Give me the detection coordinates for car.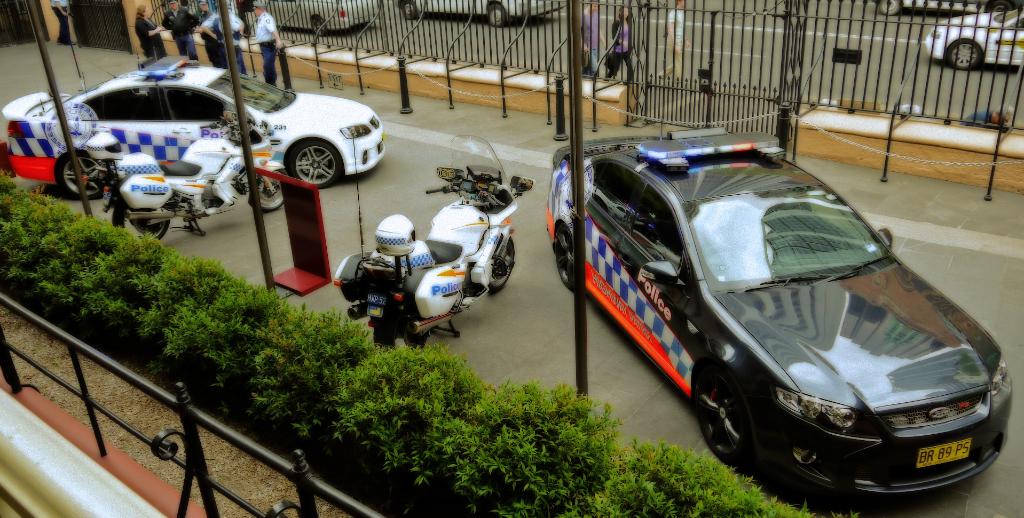
l=394, t=0, r=569, b=27.
